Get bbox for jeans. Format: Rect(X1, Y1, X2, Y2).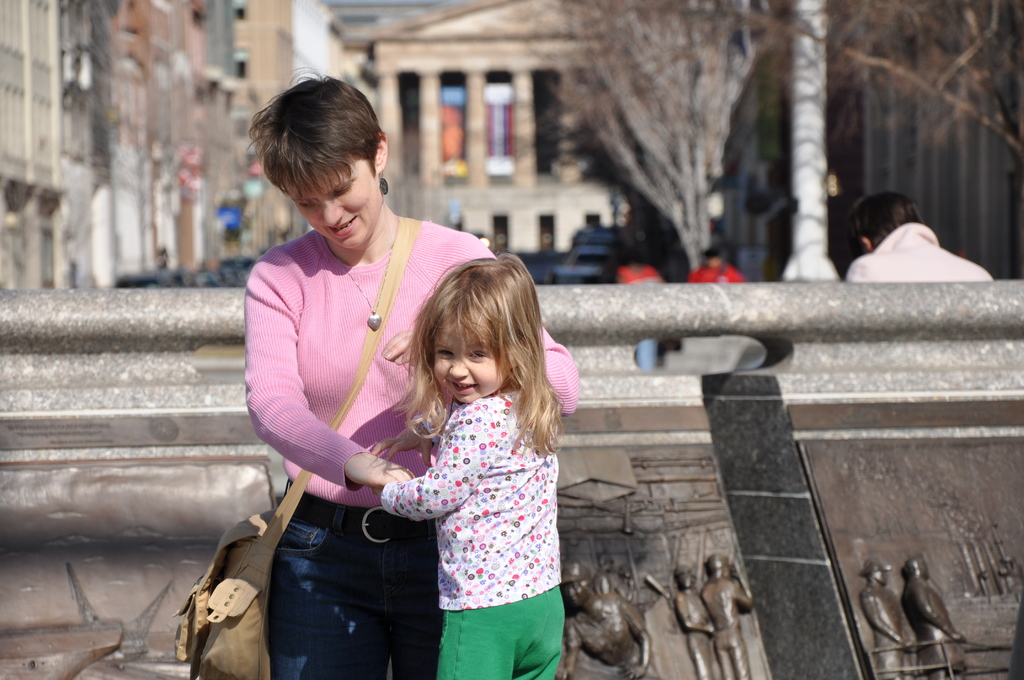
Rect(248, 501, 442, 676).
